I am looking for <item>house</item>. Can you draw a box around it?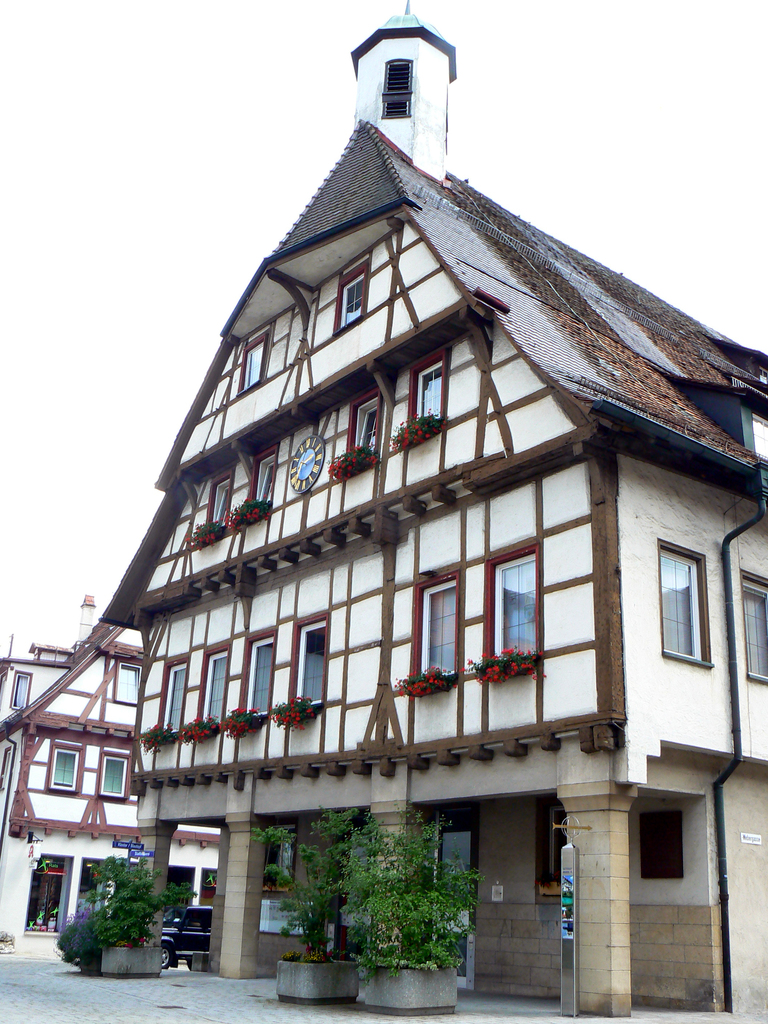
Sure, the bounding box is 0 622 224 941.
